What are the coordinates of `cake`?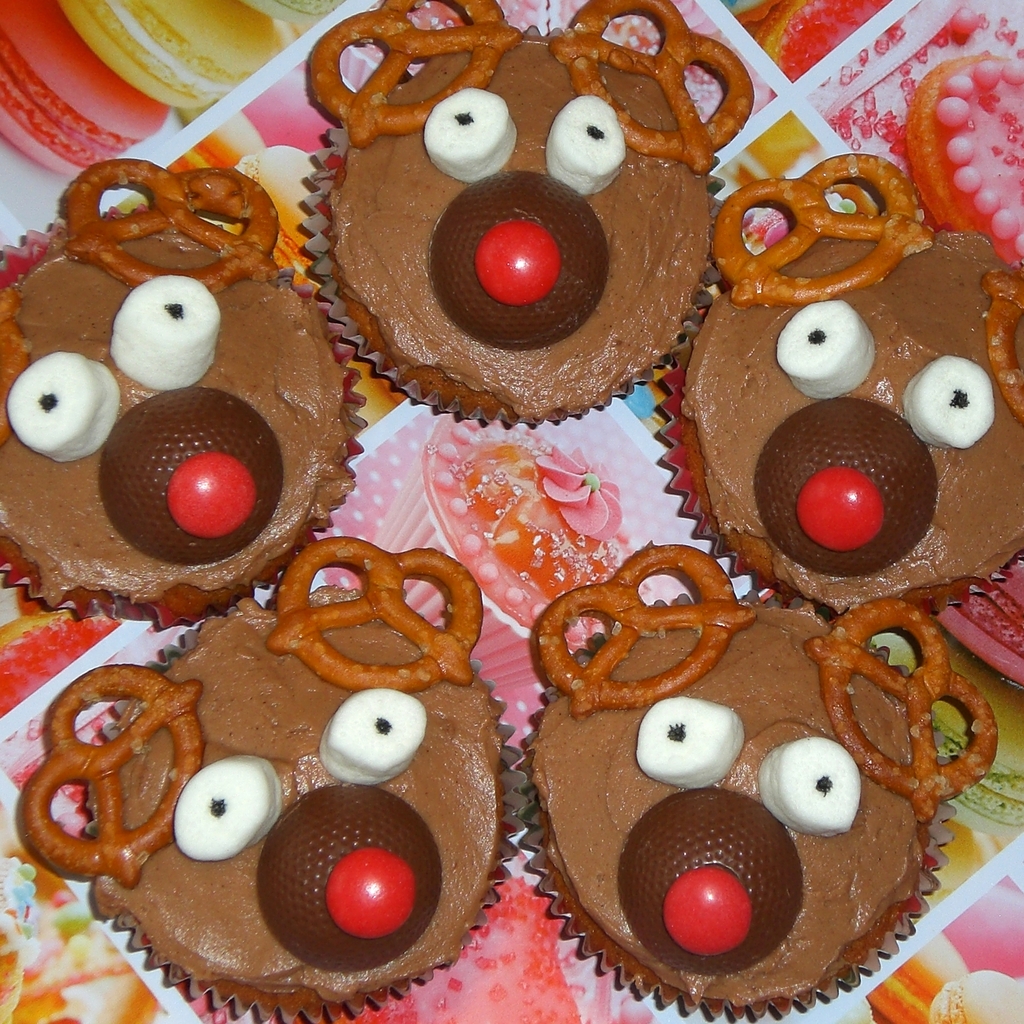
detection(15, 534, 501, 1006).
